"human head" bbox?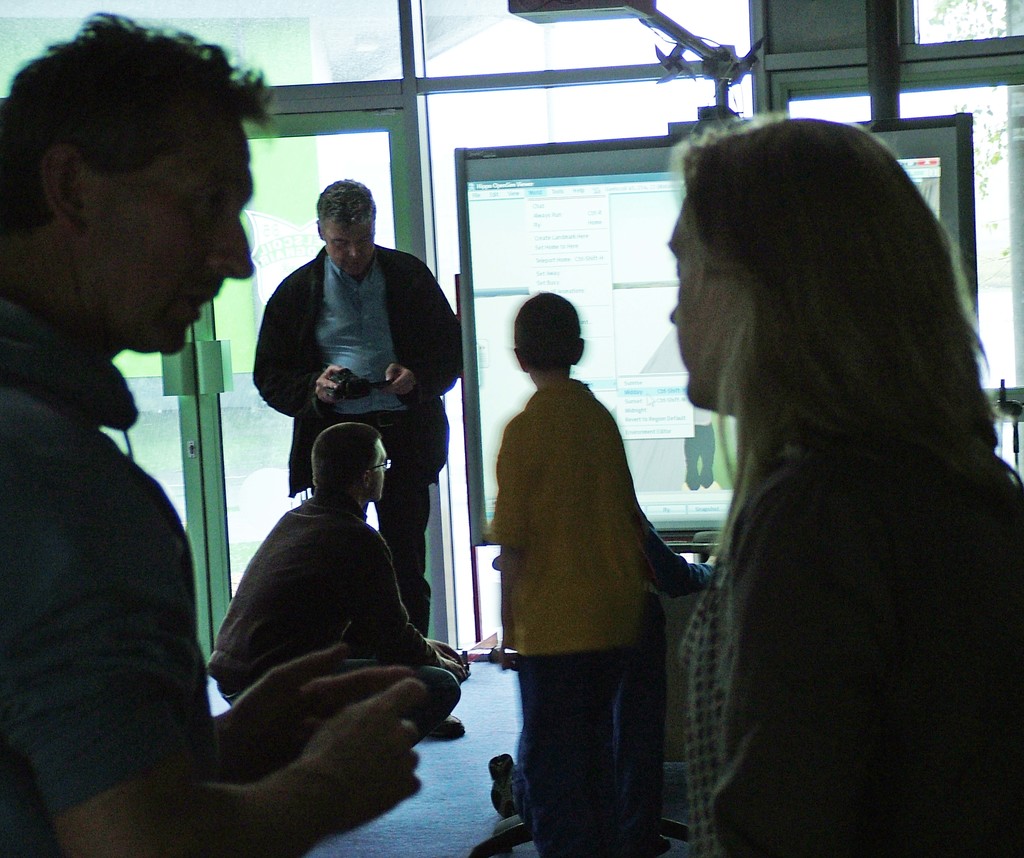
(320, 175, 373, 275)
